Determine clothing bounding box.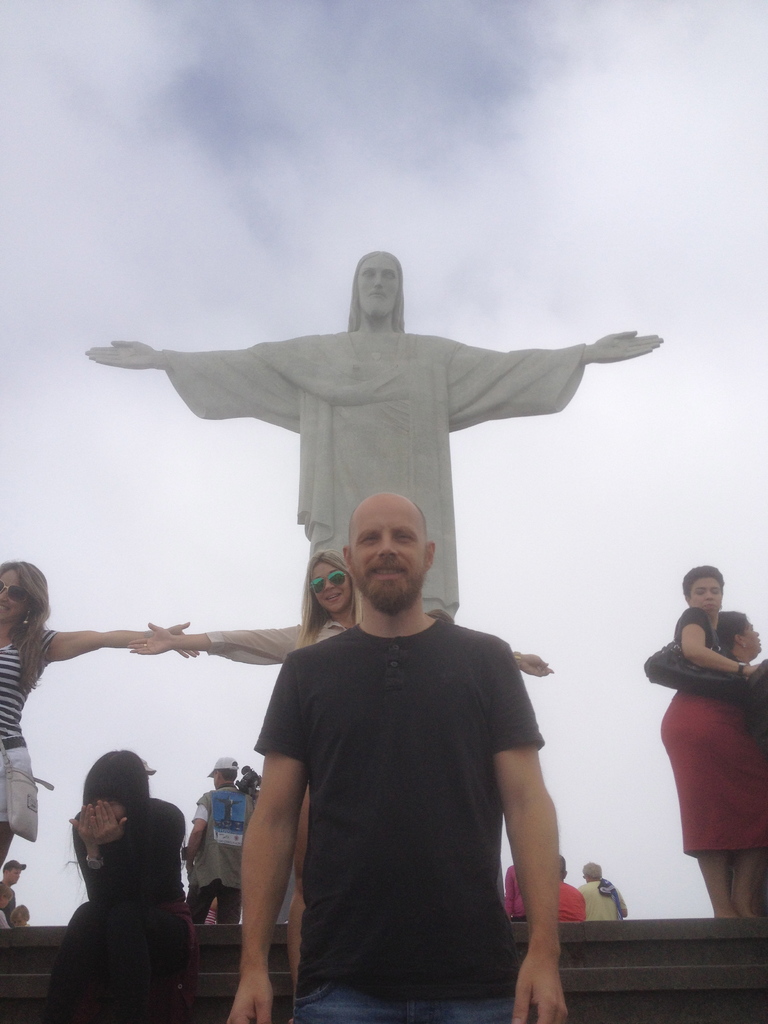
Determined: {"left": 656, "top": 608, "right": 756, "bottom": 846}.
